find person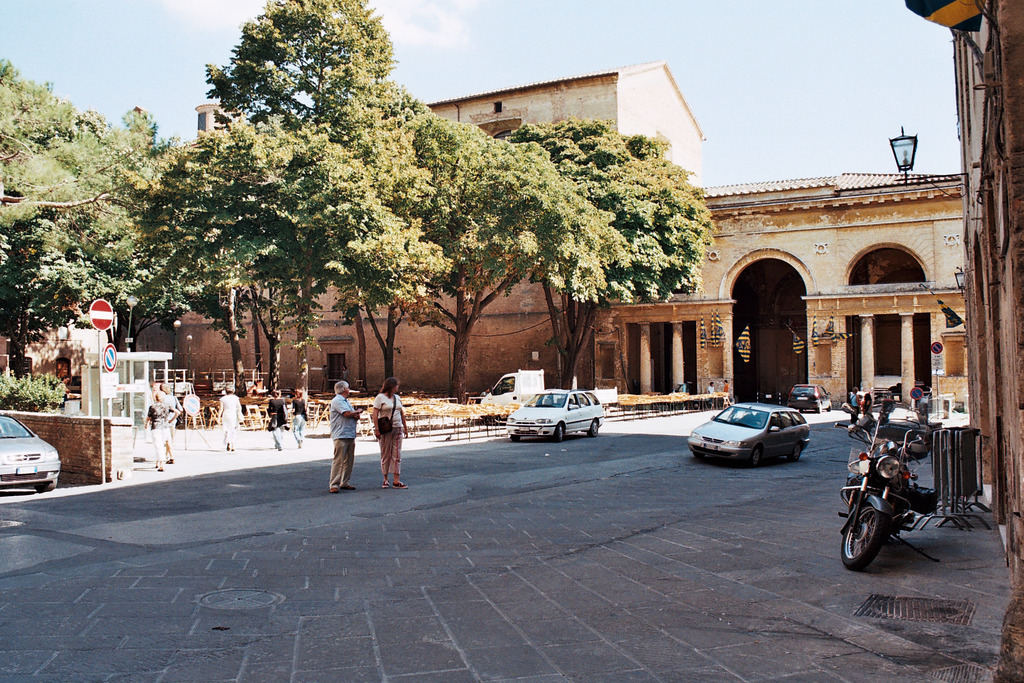
862, 395, 875, 422
